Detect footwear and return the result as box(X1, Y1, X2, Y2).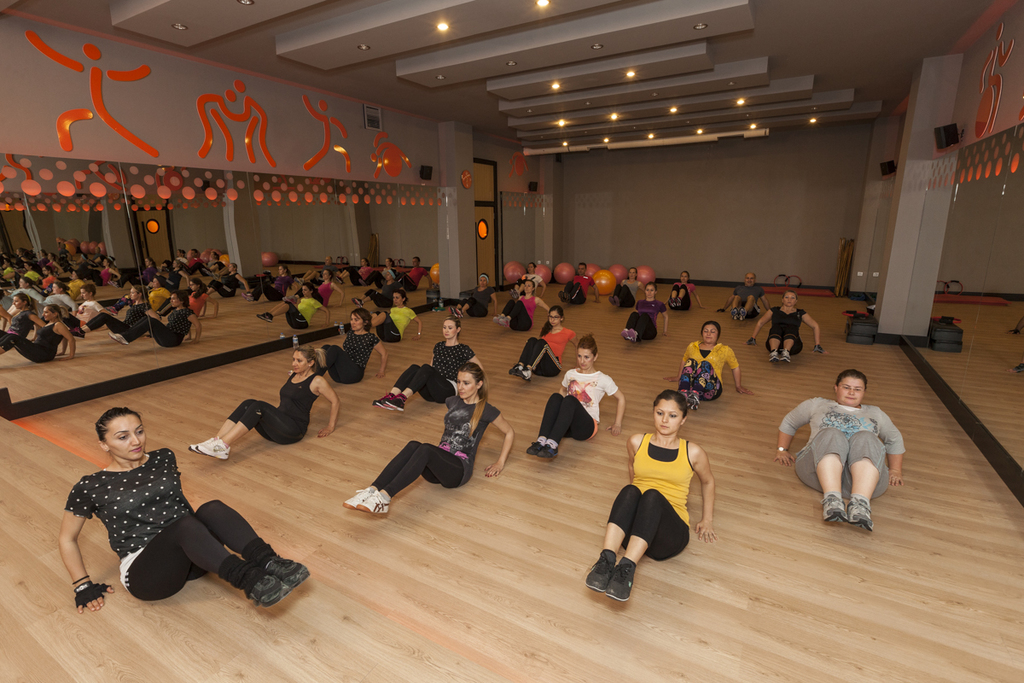
box(515, 366, 530, 384).
